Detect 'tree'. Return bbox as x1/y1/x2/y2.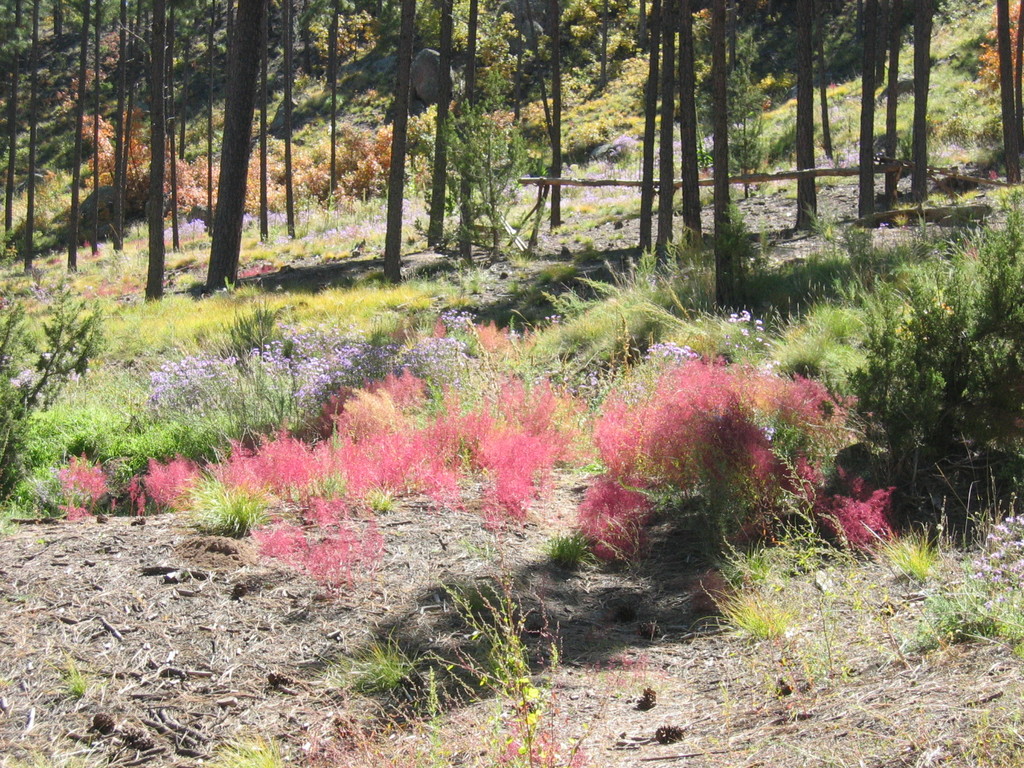
381/0/416/285.
